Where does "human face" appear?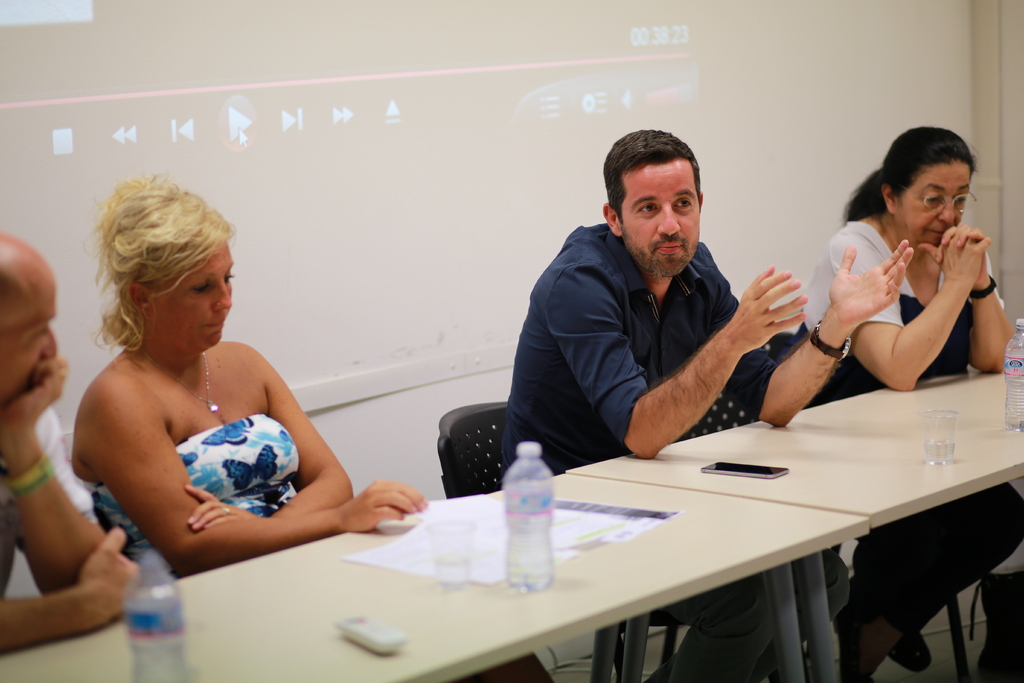
Appears at (x1=0, y1=274, x2=55, y2=400).
